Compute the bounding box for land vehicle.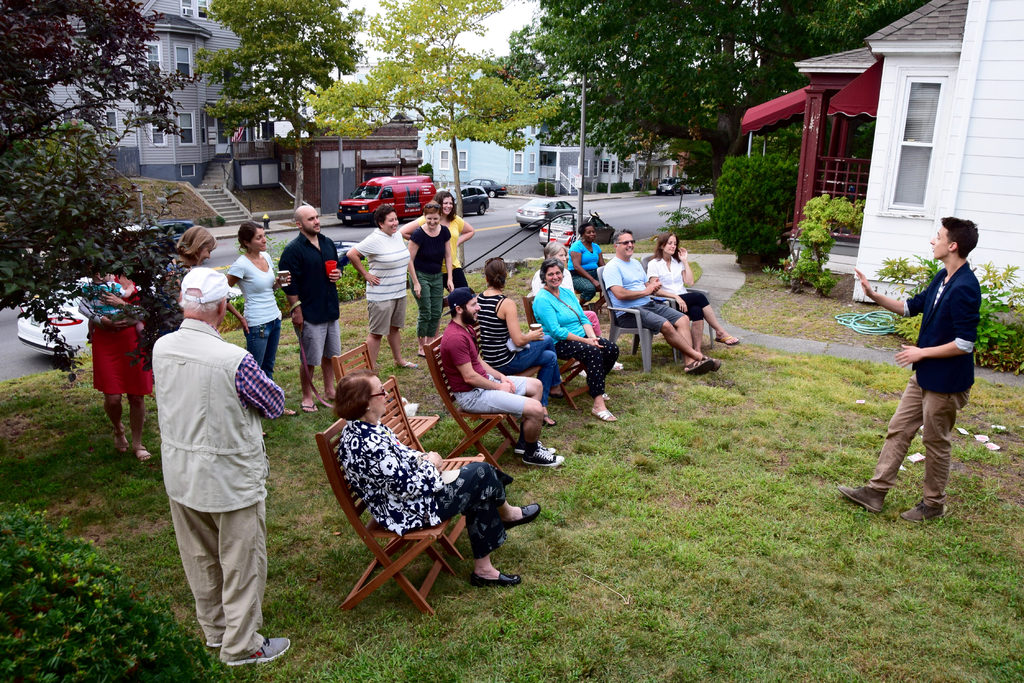
(x1=536, y1=212, x2=616, y2=251).
